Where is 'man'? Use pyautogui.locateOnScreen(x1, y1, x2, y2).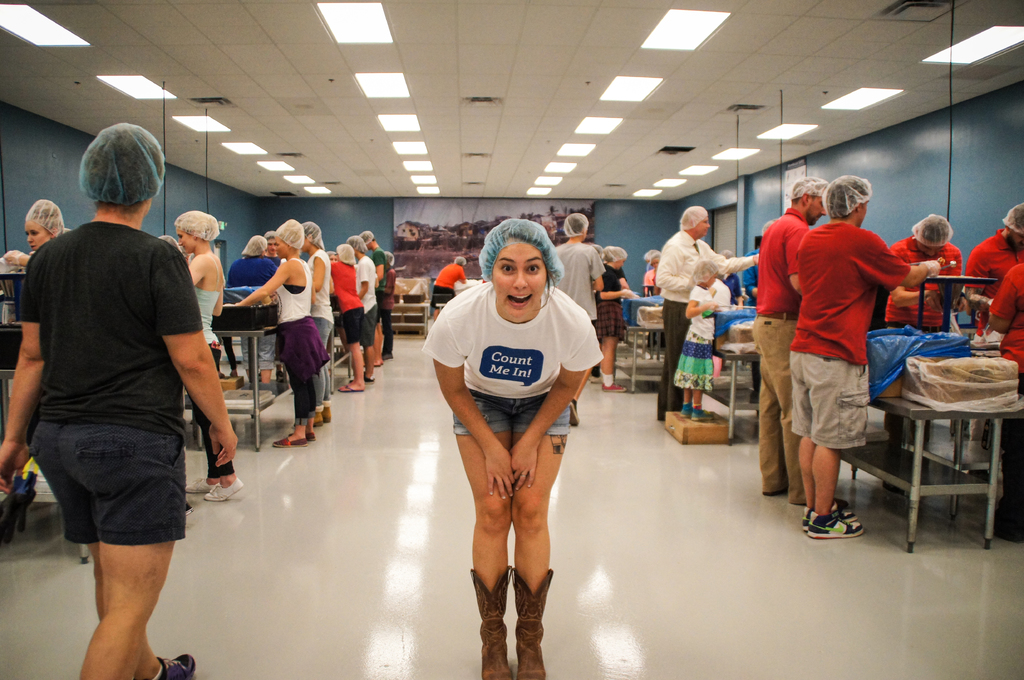
pyautogui.locateOnScreen(358, 231, 387, 367).
